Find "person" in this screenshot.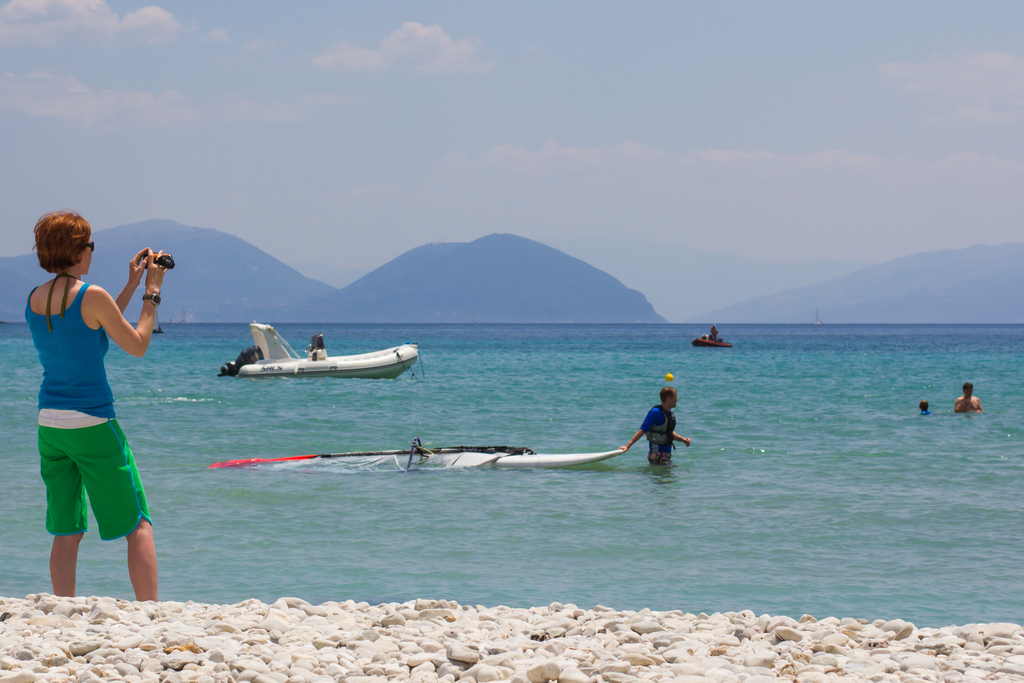
The bounding box for "person" is (x1=952, y1=381, x2=984, y2=420).
